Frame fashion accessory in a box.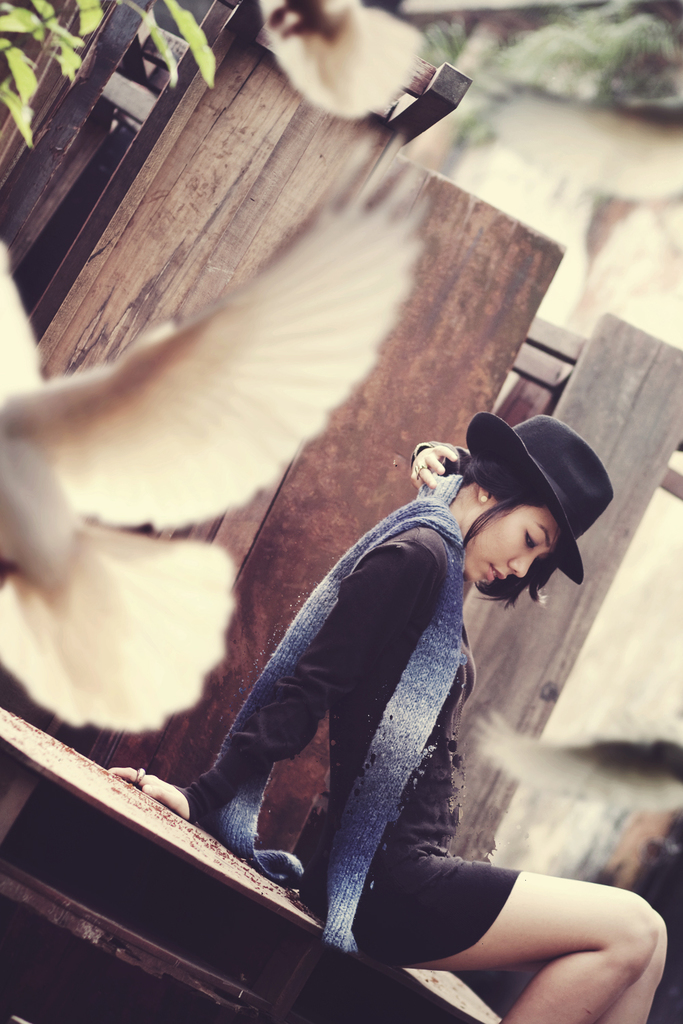
(left=134, top=763, right=146, bottom=786).
